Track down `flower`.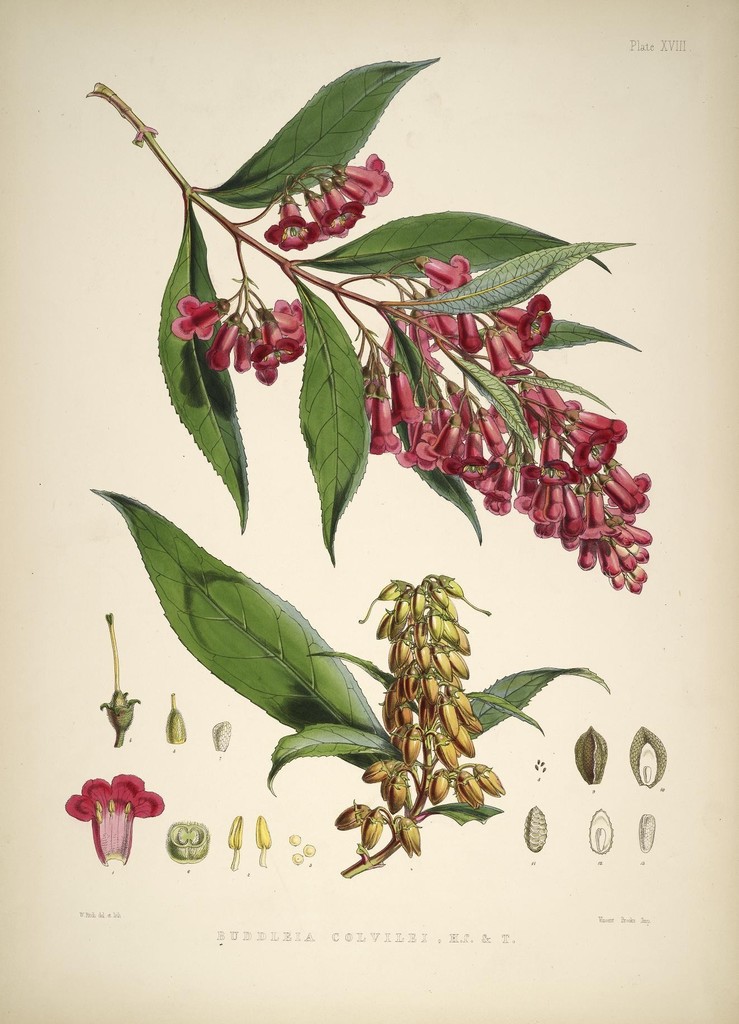
Tracked to (336, 566, 515, 874).
